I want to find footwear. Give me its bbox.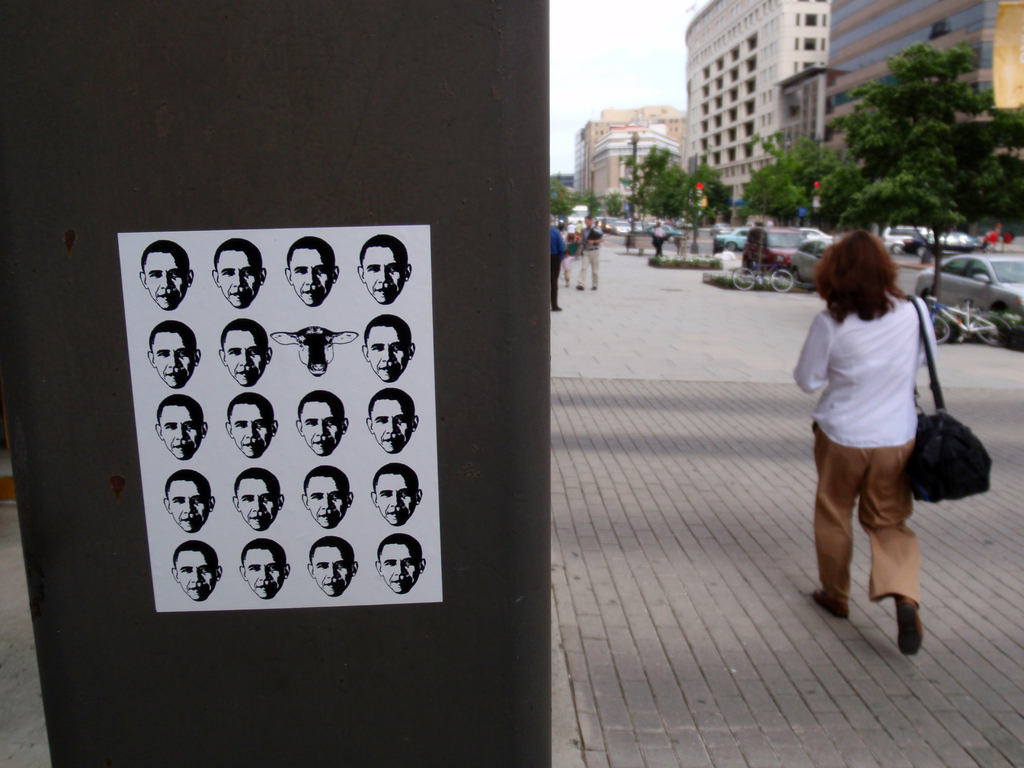
Rect(591, 285, 596, 291).
